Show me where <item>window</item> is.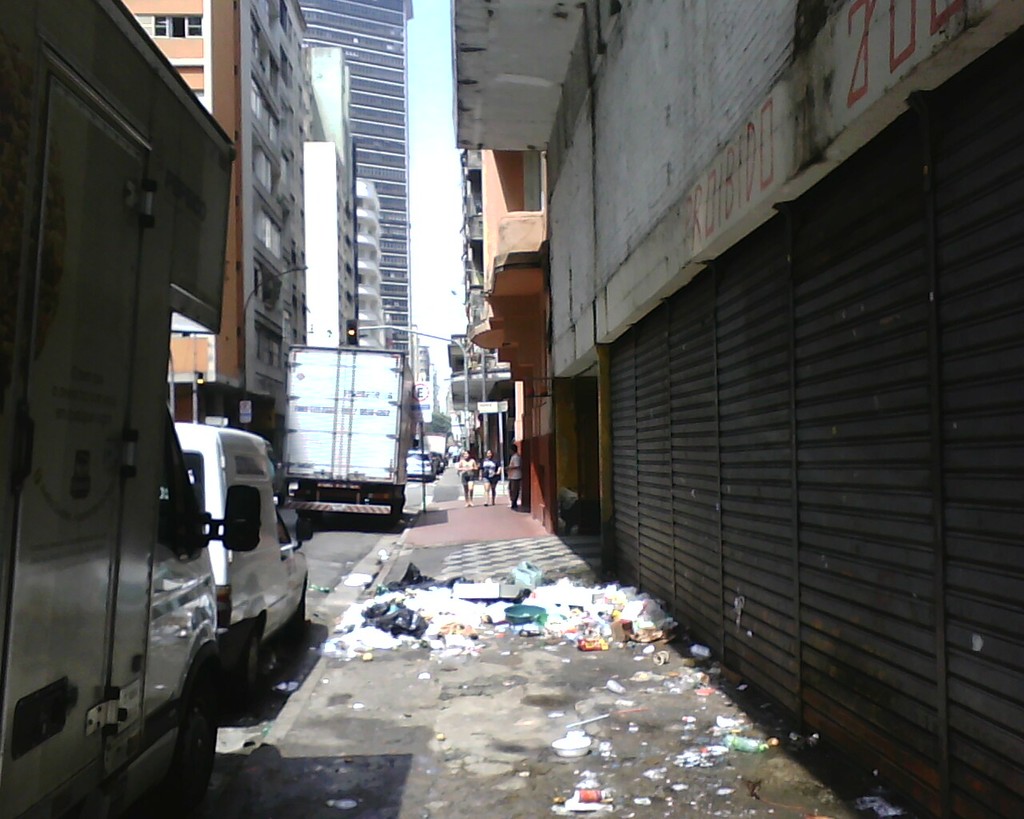
<item>window</item> is at rect(249, 16, 282, 97).
